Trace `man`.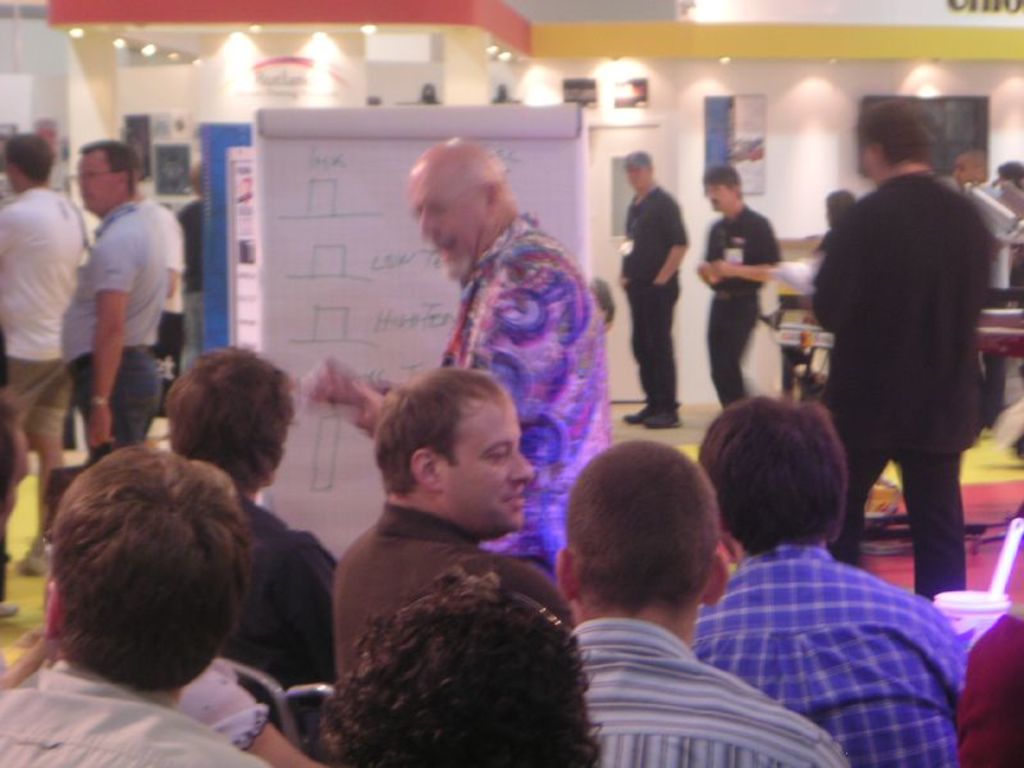
Traced to region(690, 401, 963, 767).
